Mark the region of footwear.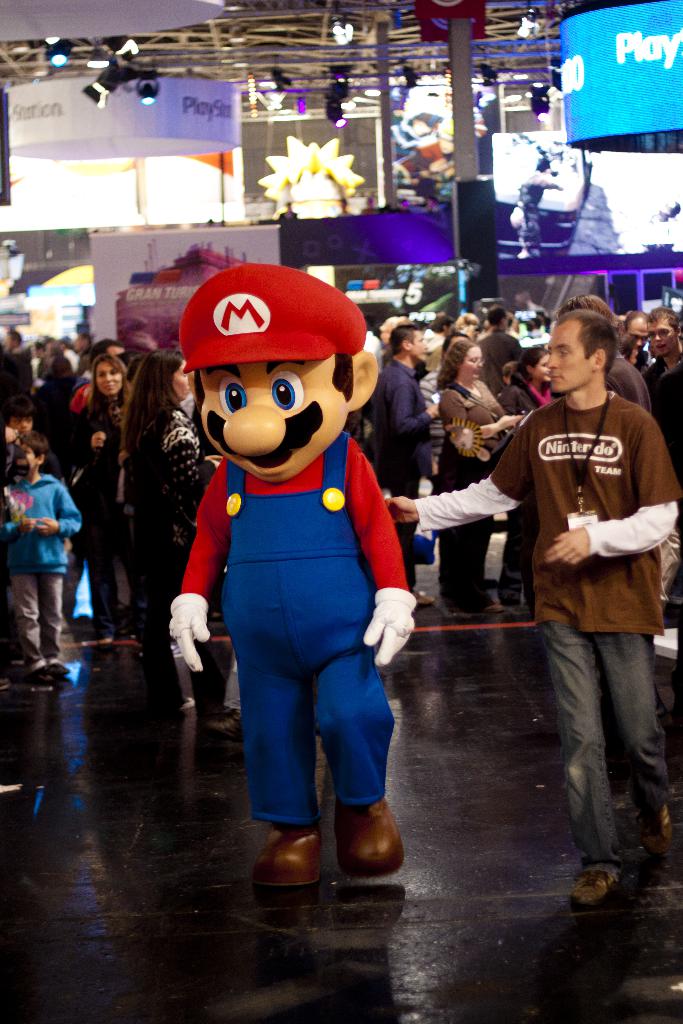
Region: left=106, top=605, right=136, bottom=638.
